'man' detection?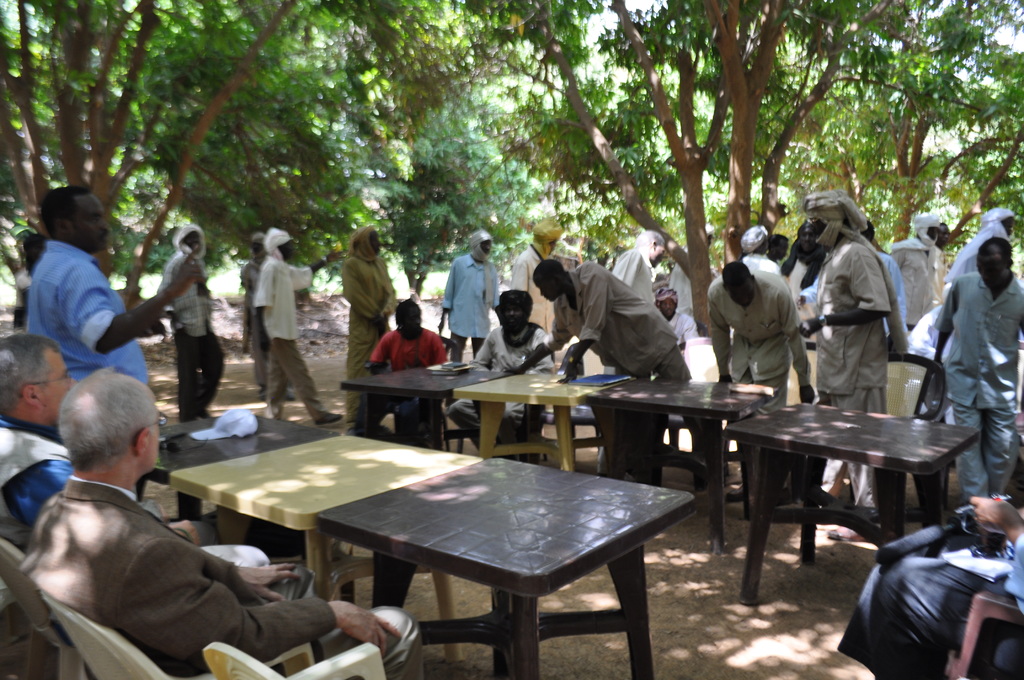
crop(696, 257, 816, 422)
